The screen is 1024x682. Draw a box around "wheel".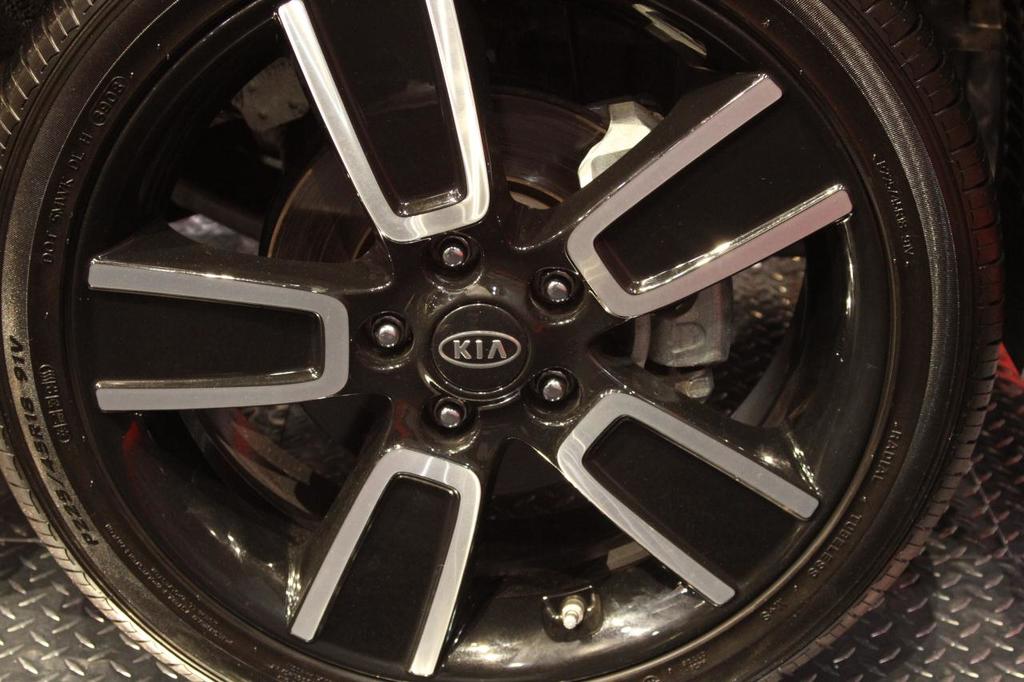
0 0 1010 681.
